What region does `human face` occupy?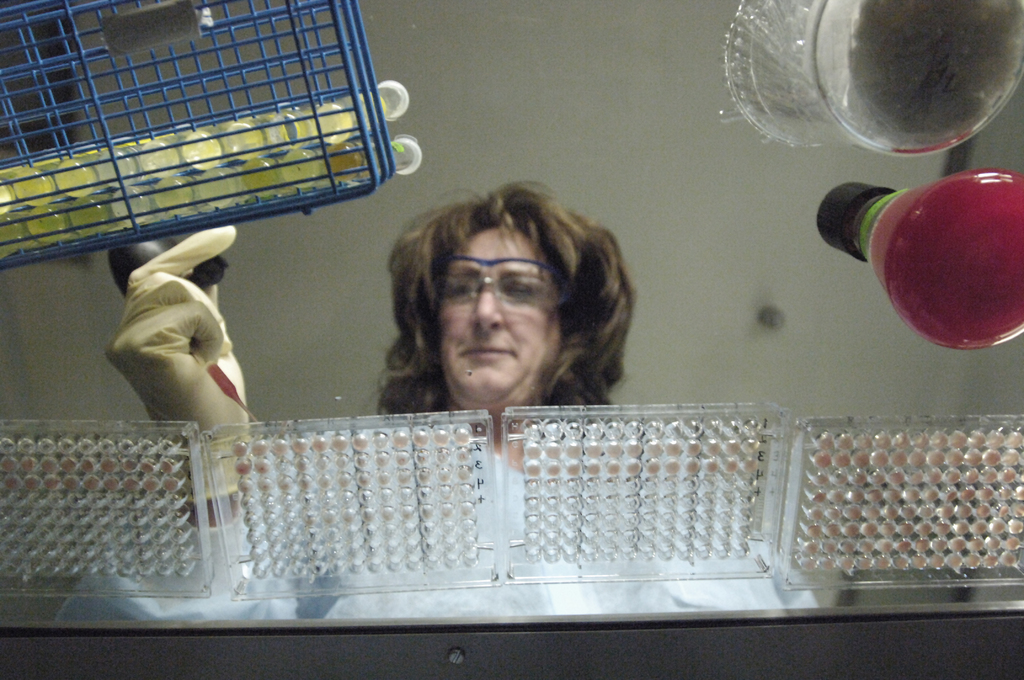
[x1=442, y1=227, x2=556, y2=397].
